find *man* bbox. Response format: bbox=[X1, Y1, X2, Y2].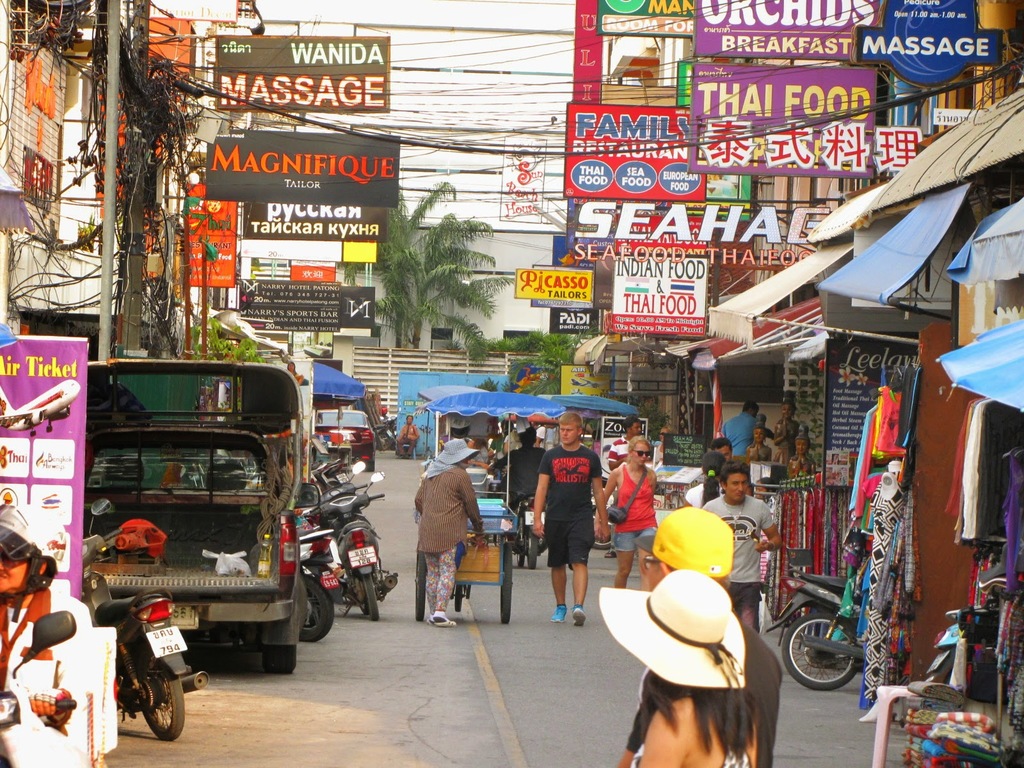
bbox=[536, 422, 556, 447].
